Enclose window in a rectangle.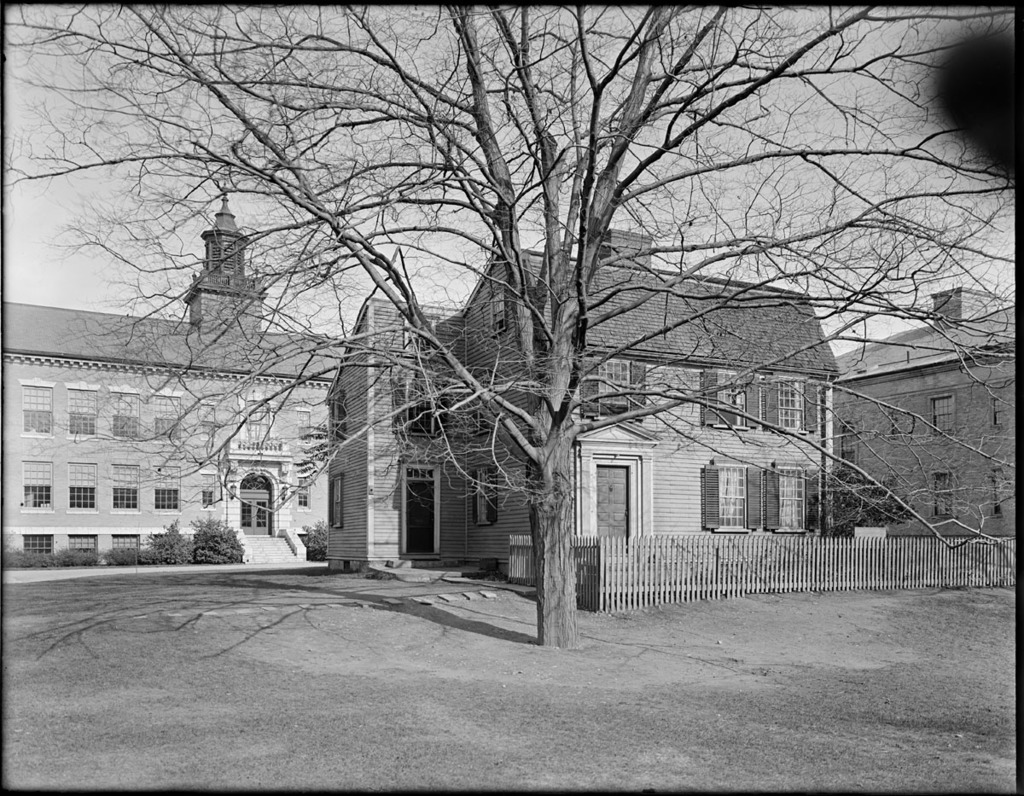
[696, 468, 798, 541].
